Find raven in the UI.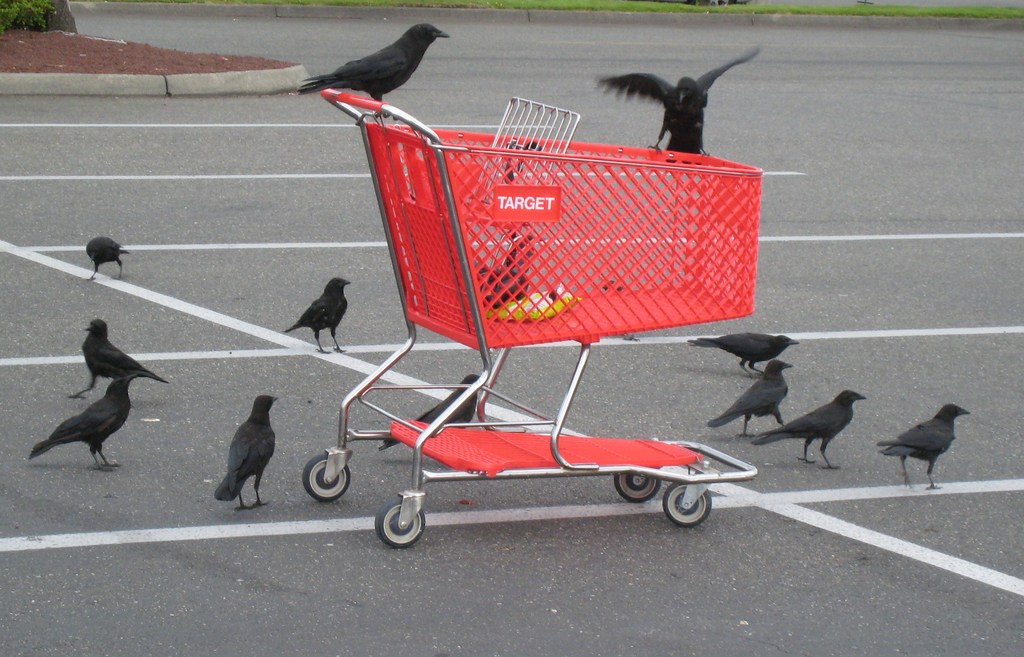
UI element at detection(585, 41, 760, 175).
